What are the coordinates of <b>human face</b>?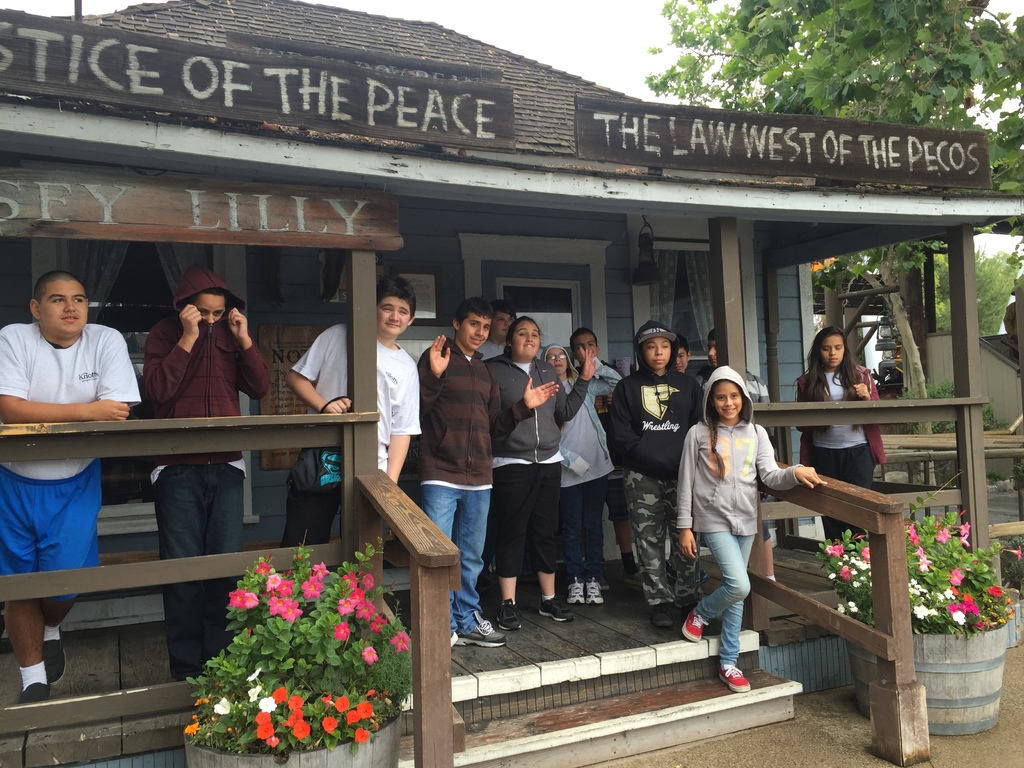
{"x1": 674, "y1": 346, "x2": 691, "y2": 373}.
